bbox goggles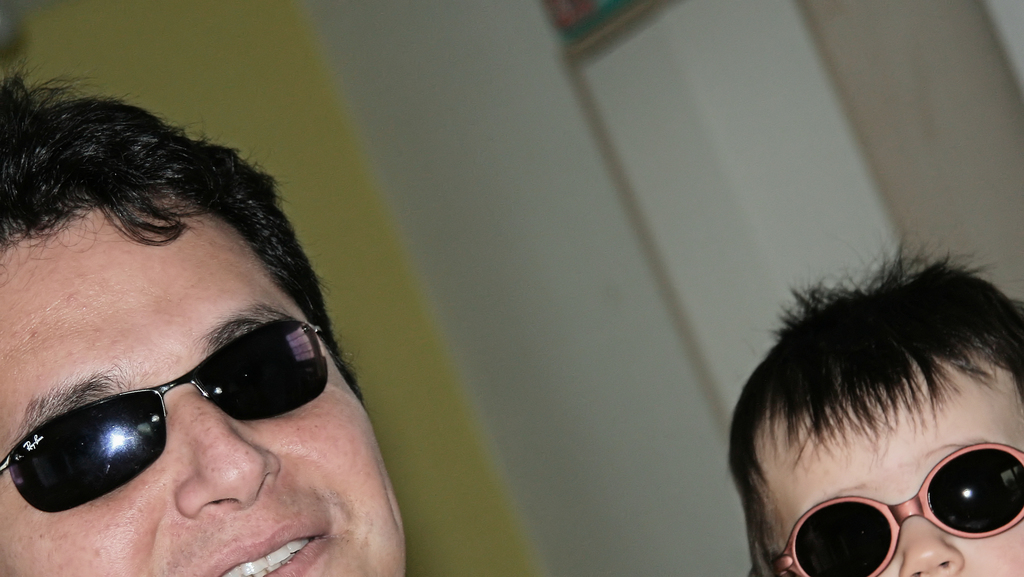
[x1=769, y1=439, x2=1023, y2=576]
